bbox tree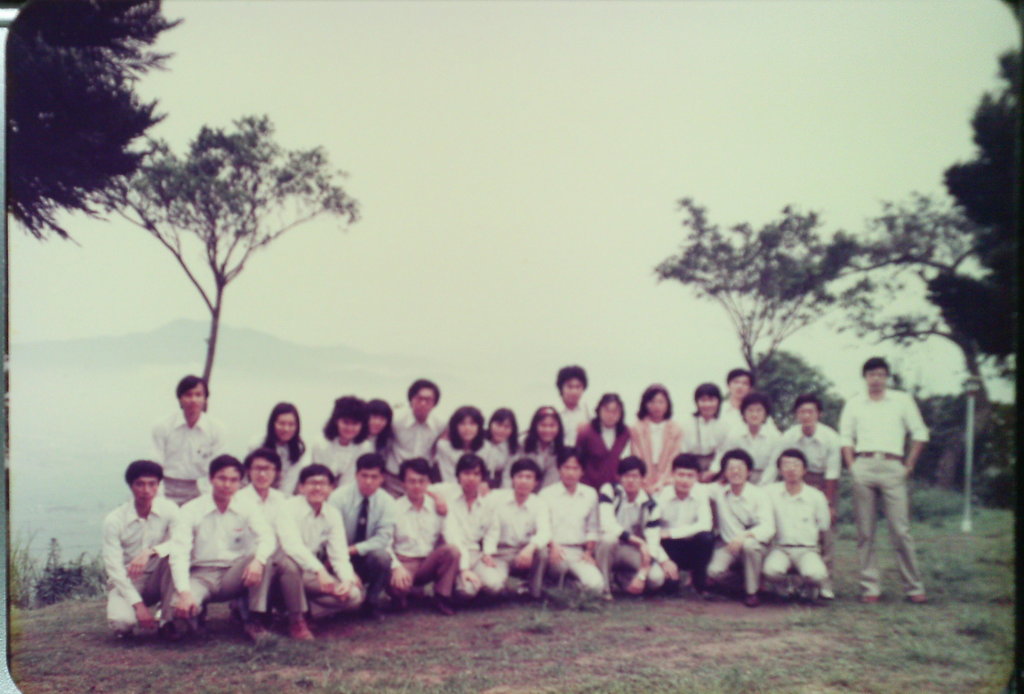
(924,0,1023,369)
